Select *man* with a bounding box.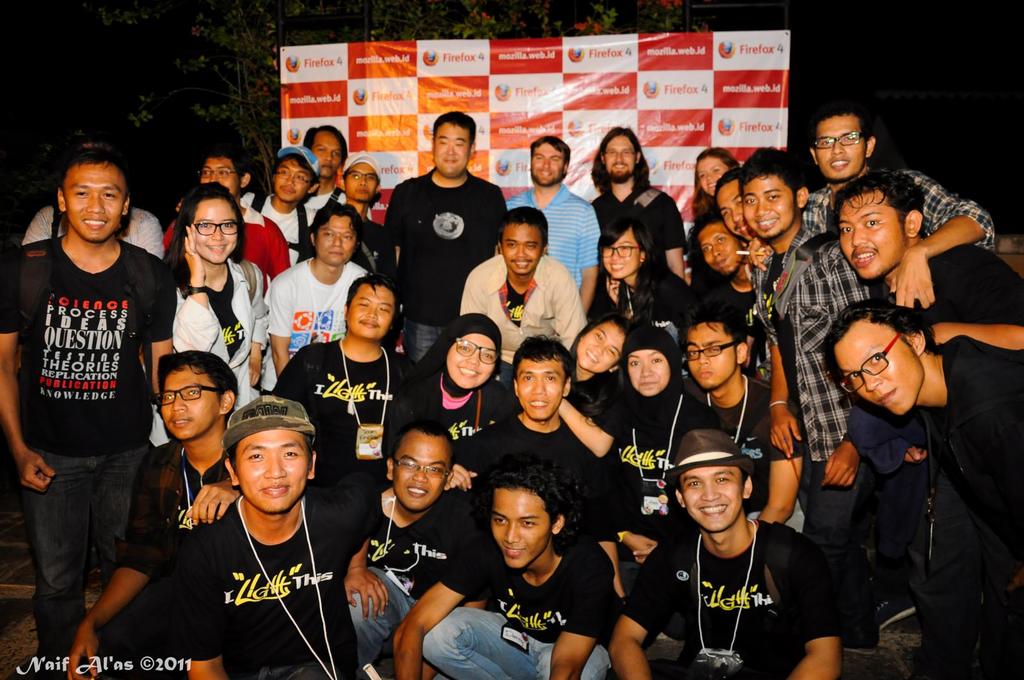
<box>392,454,620,679</box>.
